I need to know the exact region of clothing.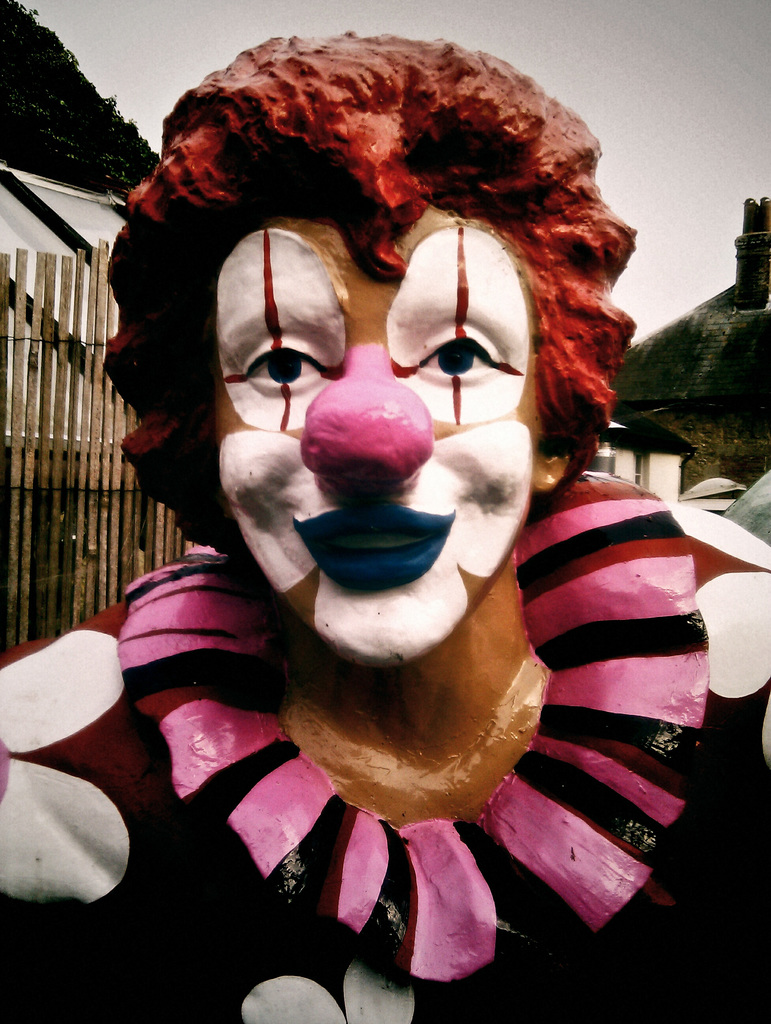
Region: [x1=0, y1=477, x2=770, y2=1023].
